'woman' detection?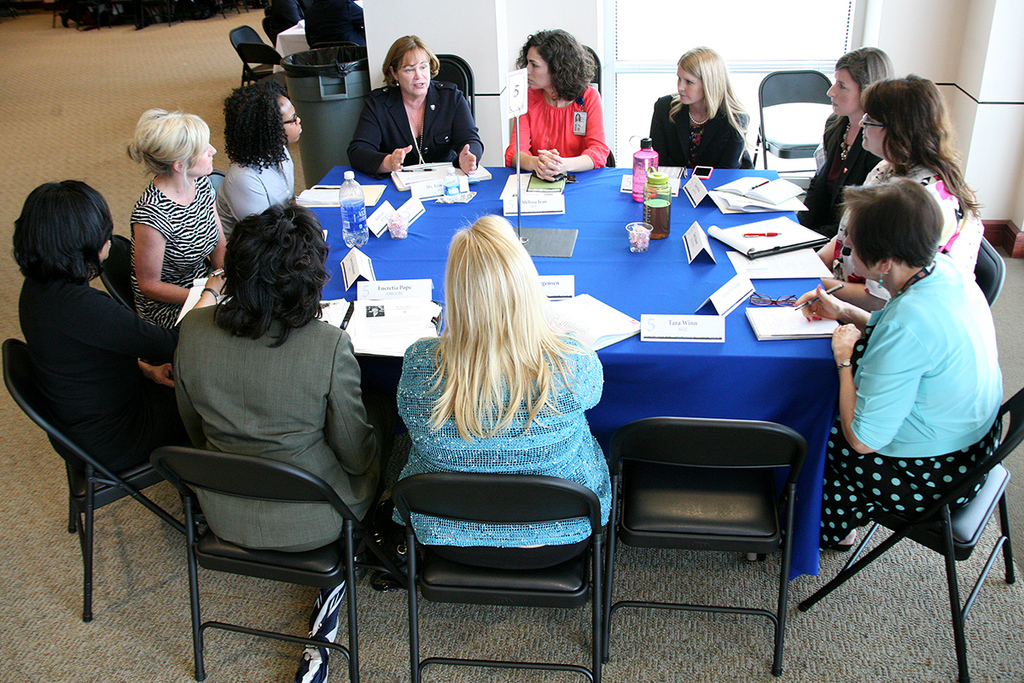
left=503, top=29, right=614, bottom=184
